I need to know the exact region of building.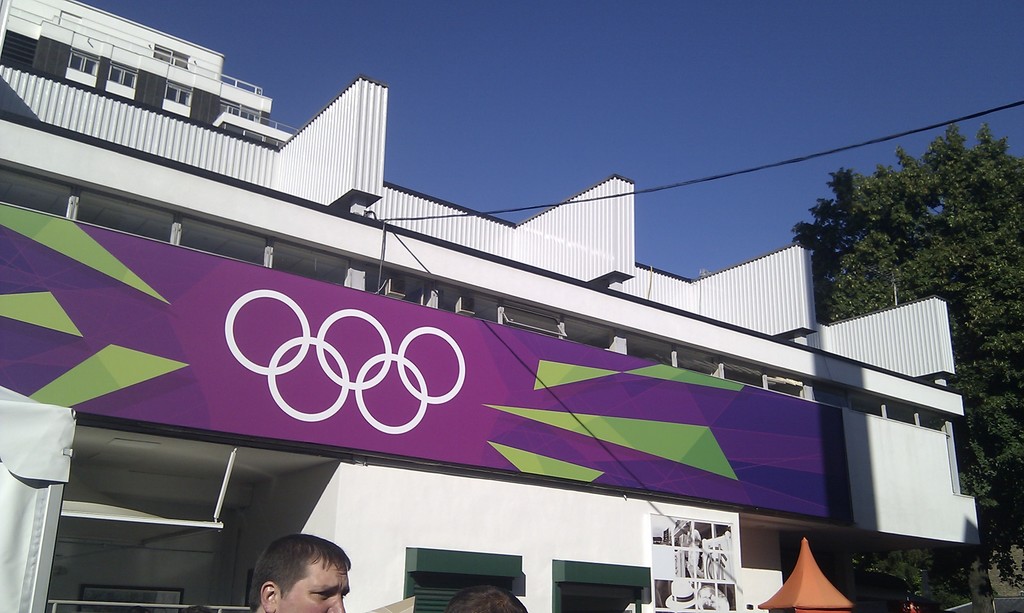
Region: (x1=1, y1=0, x2=983, y2=612).
